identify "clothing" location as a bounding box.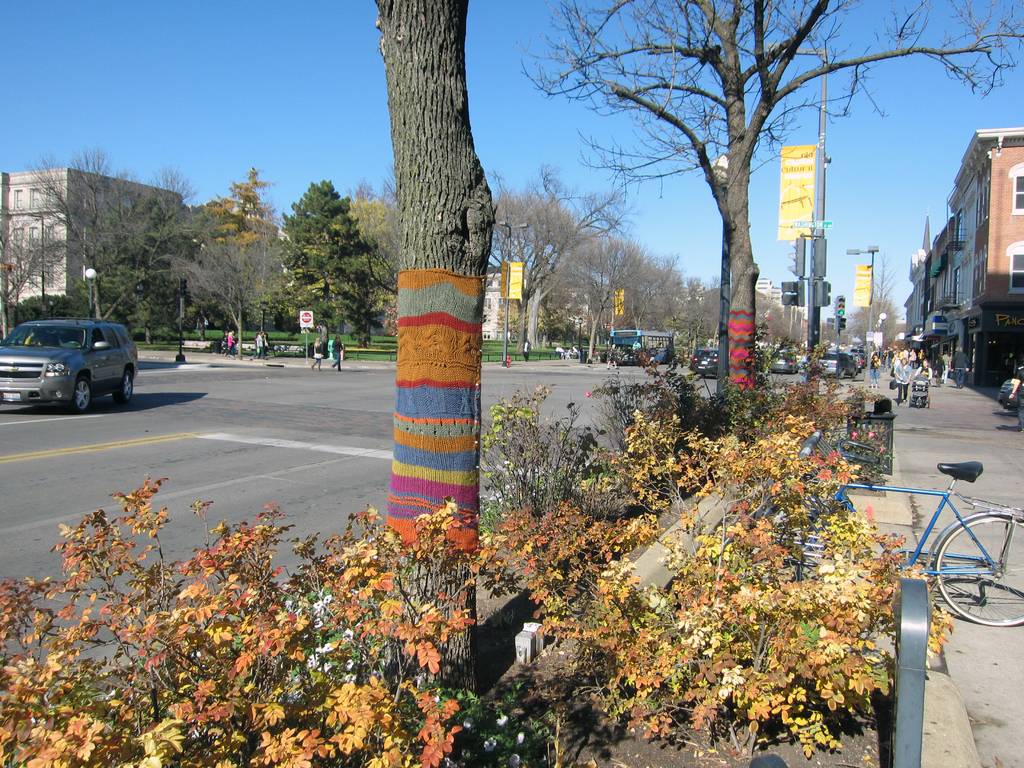
box(331, 339, 344, 369).
